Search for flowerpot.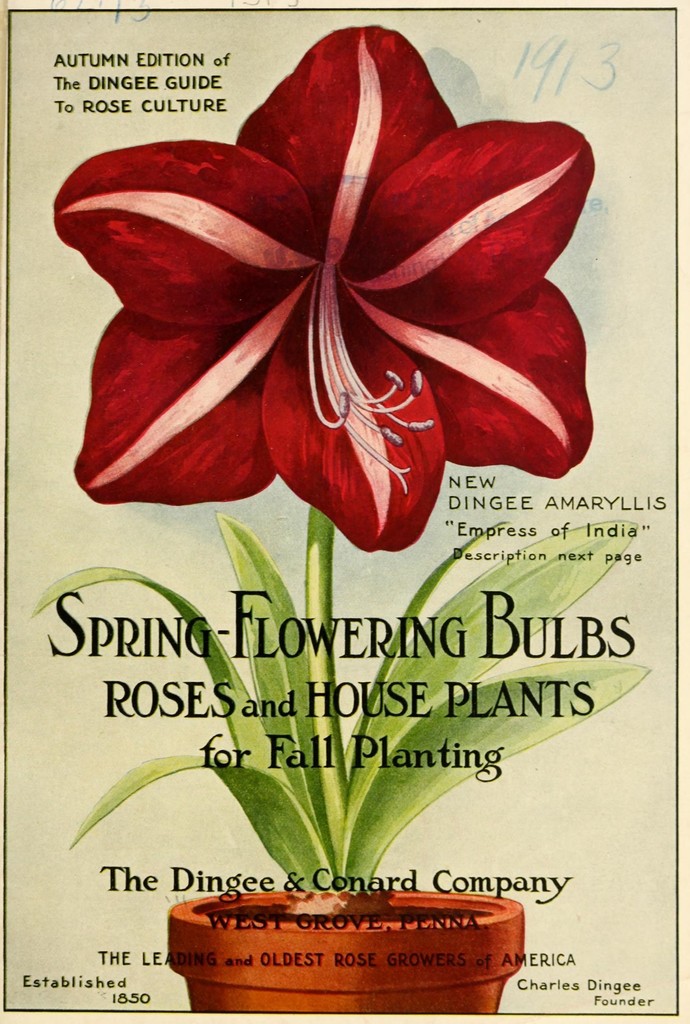
Found at {"left": 160, "top": 859, "right": 510, "bottom": 1011}.
